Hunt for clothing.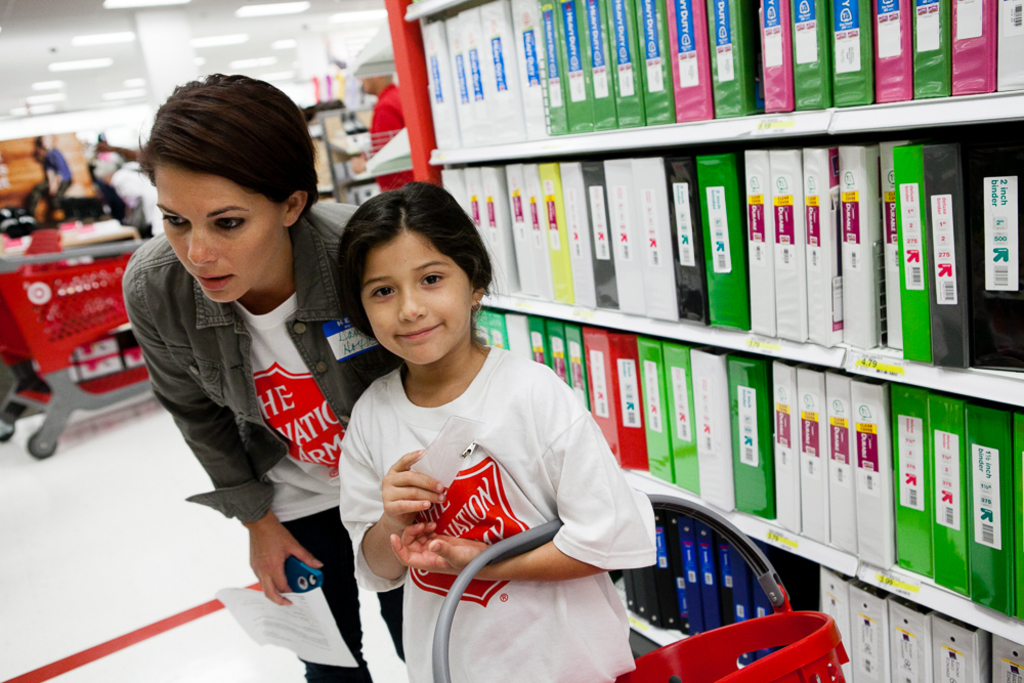
Hunted down at [x1=330, y1=301, x2=662, y2=663].
